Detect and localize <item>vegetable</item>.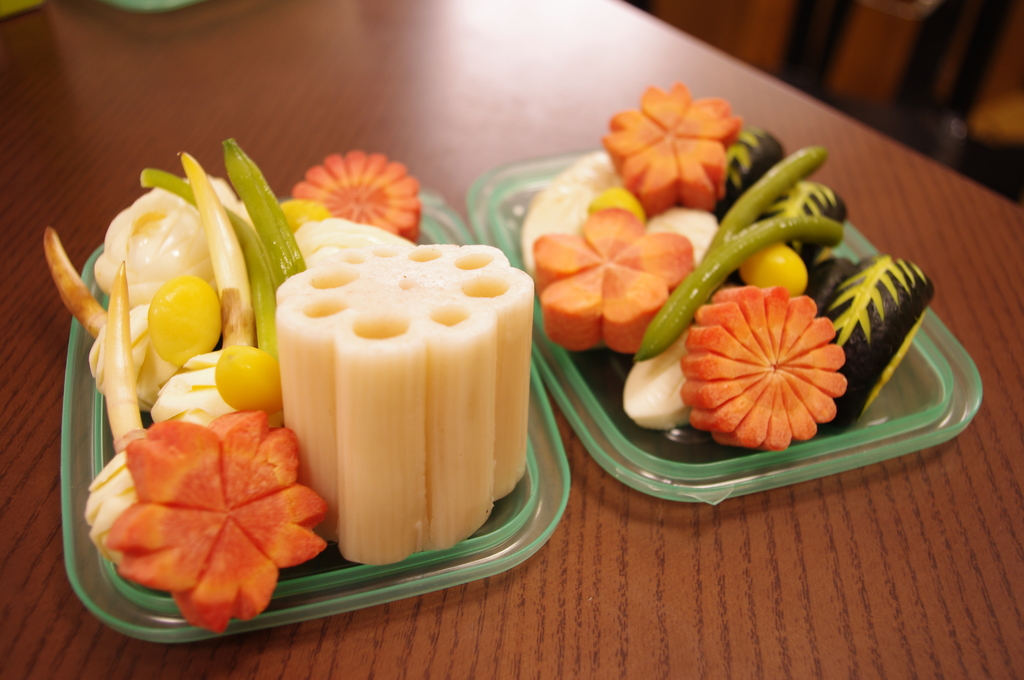
Localized at bbox=[694, 150, 825, 255].
